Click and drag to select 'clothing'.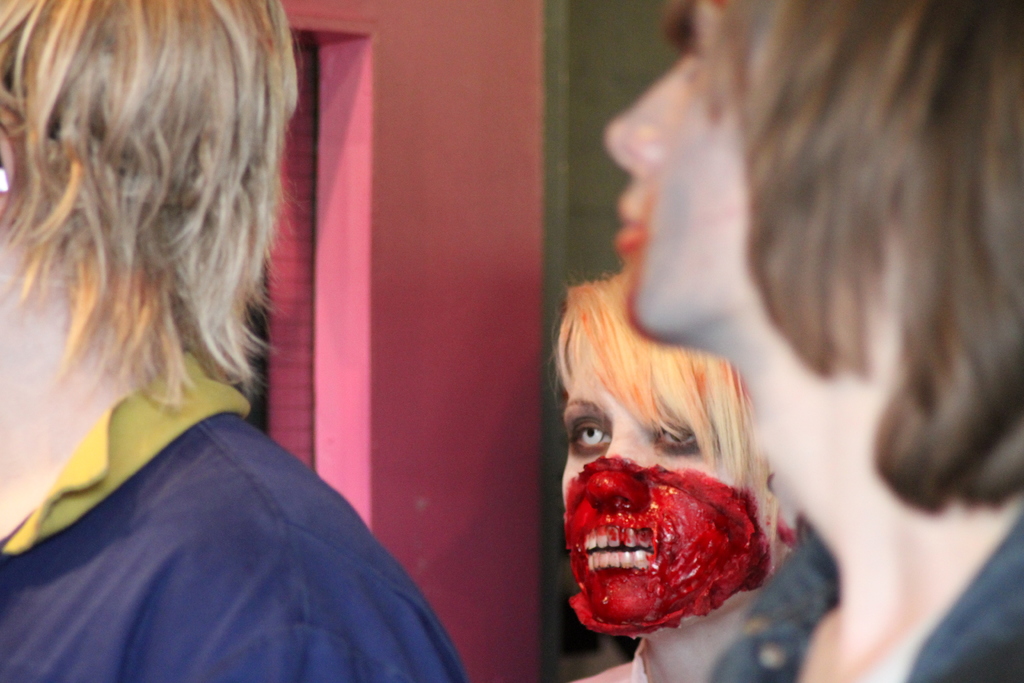
Selection: left=0, top=318, right=474, bottom=680.
